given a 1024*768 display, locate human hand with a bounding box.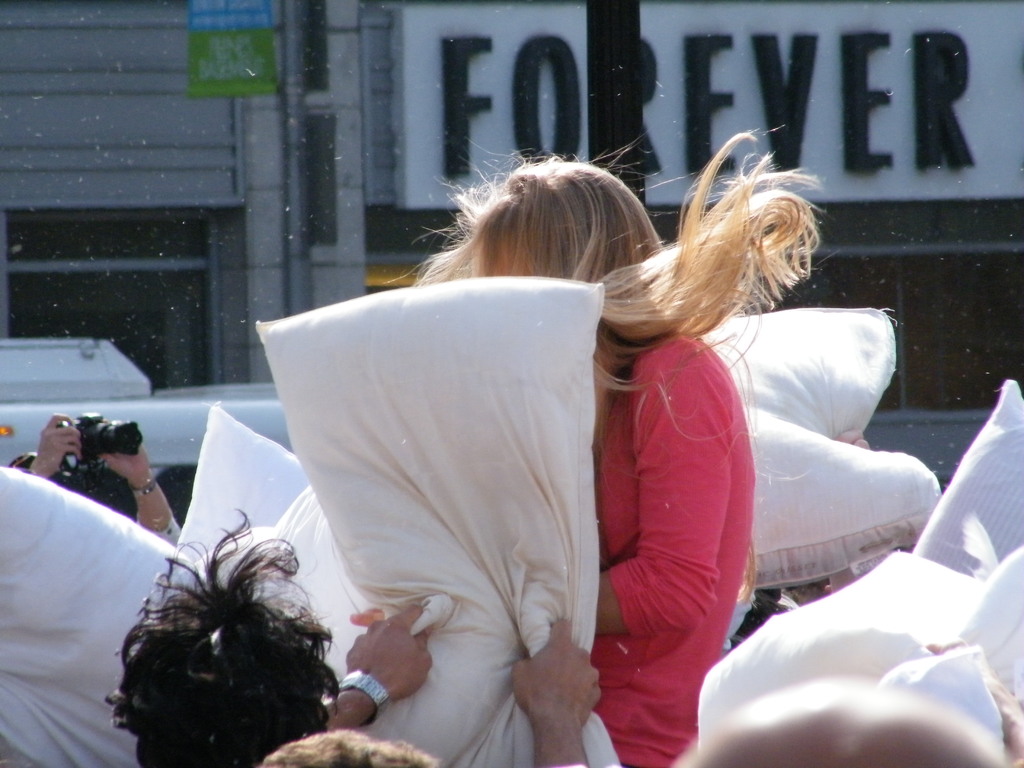
Located: [831, 426, 874, 451].
